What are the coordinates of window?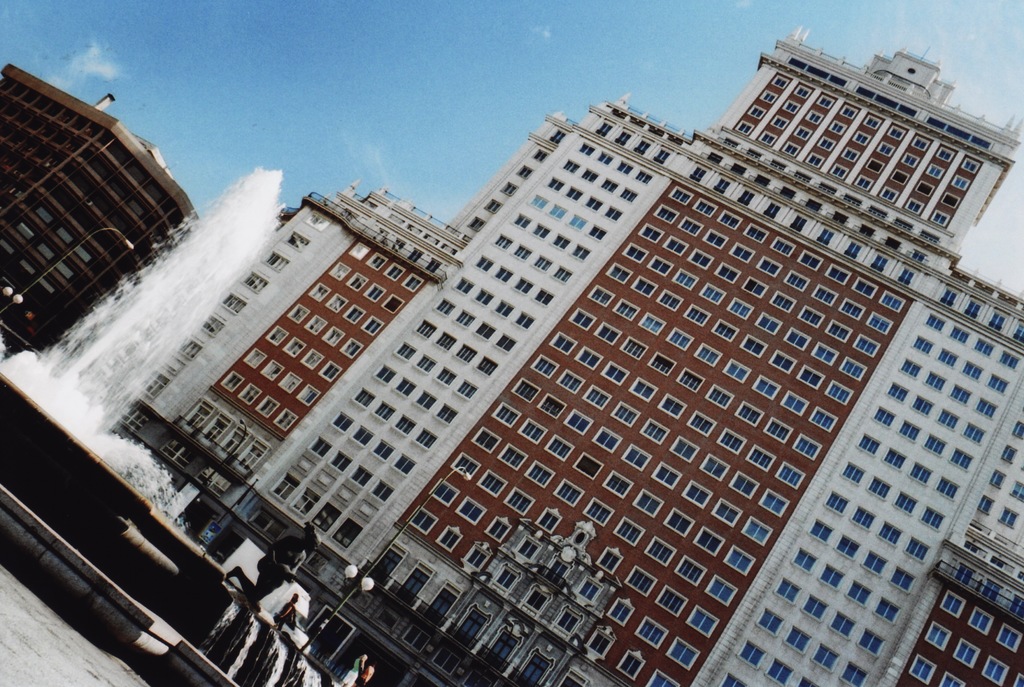
[x1=575, y1=451, x2=600, y2=478].
